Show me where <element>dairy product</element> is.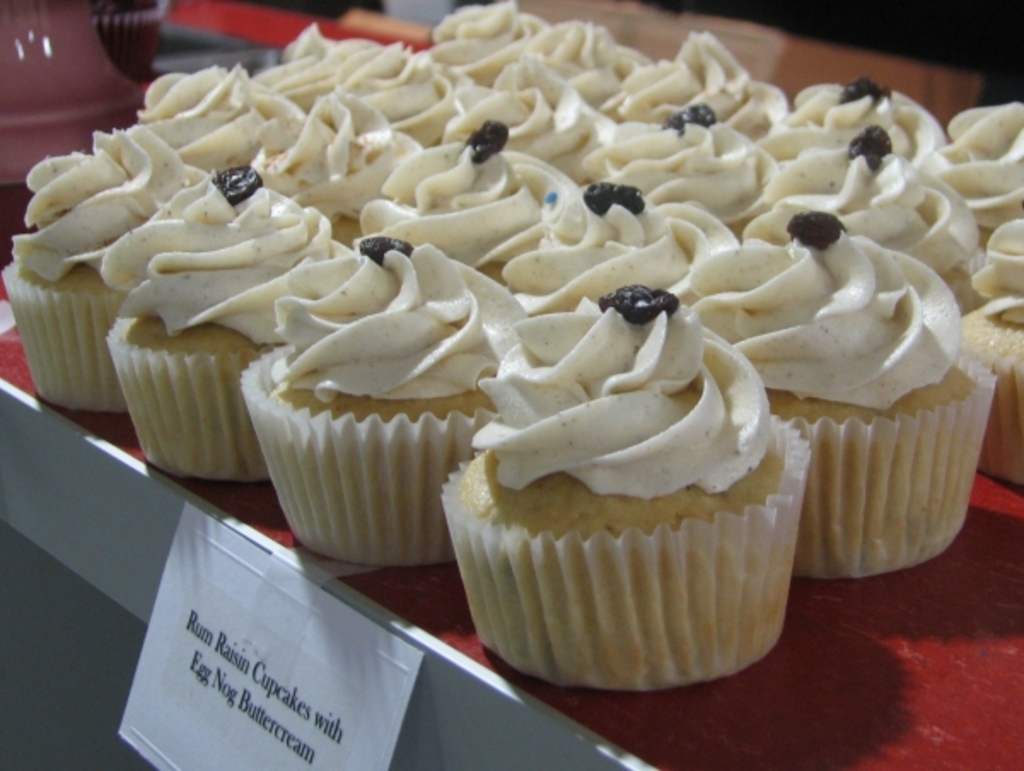
<element>dairy product</element> is at (left=722, top=218, right=961, bottom=438).
